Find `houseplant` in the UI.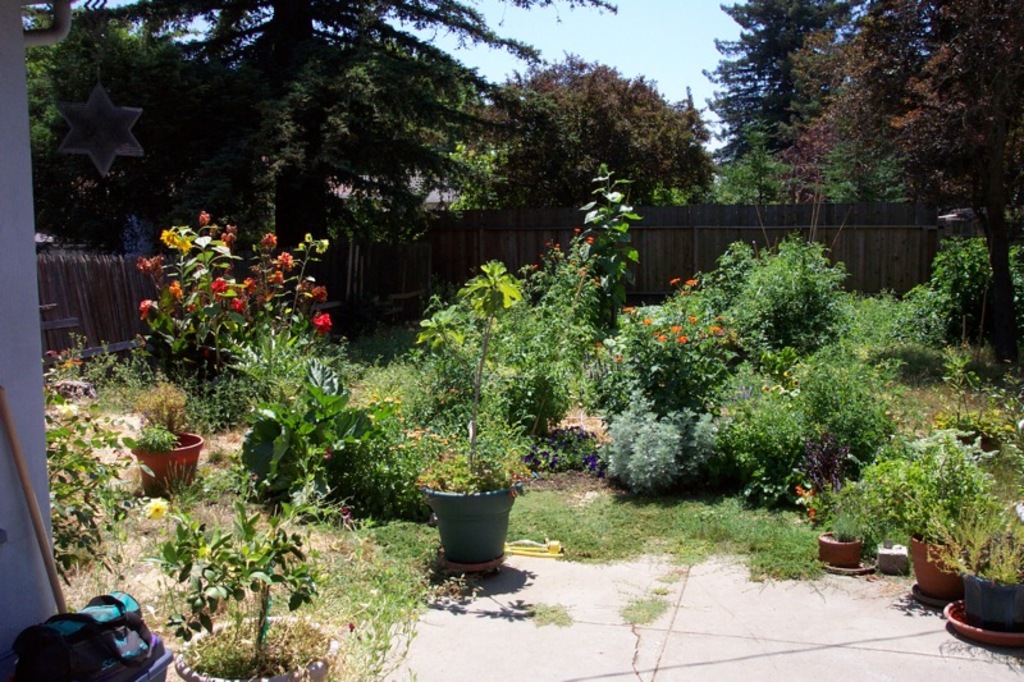
UI element at 406:260:525:571.
